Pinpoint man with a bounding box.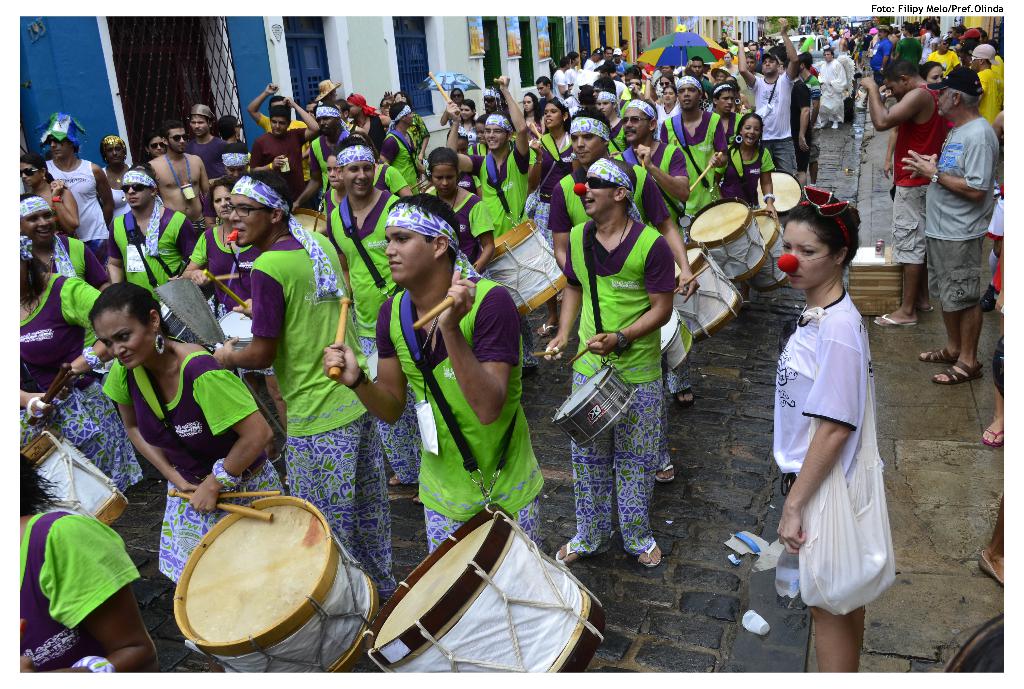
box(312, 188, 553, 548).
